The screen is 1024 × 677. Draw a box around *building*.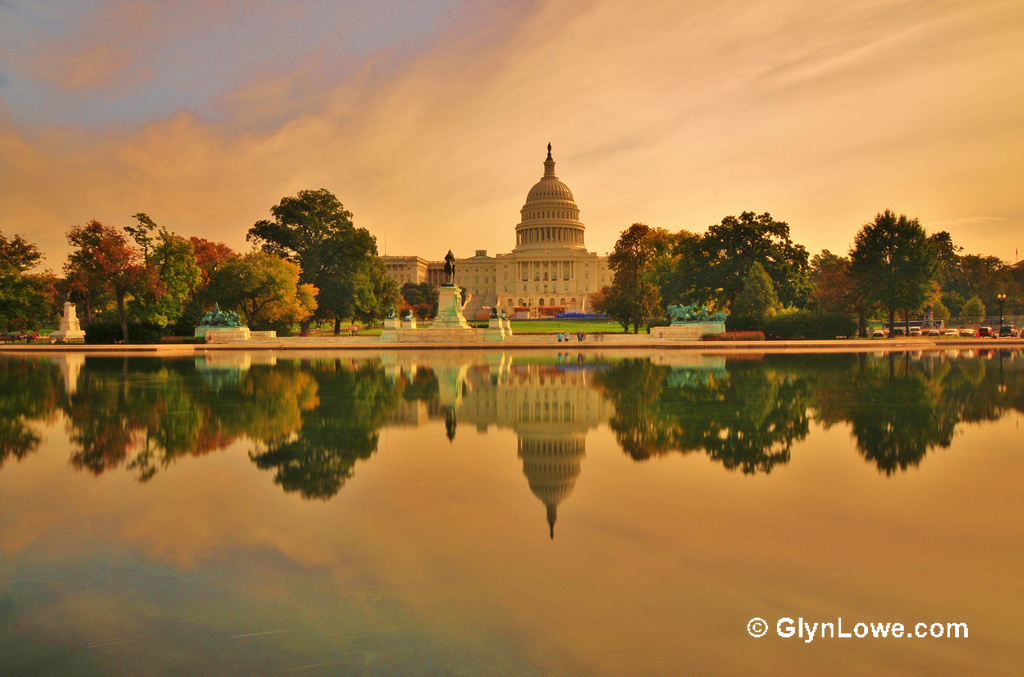
rect(339, 137, 674, 319).
